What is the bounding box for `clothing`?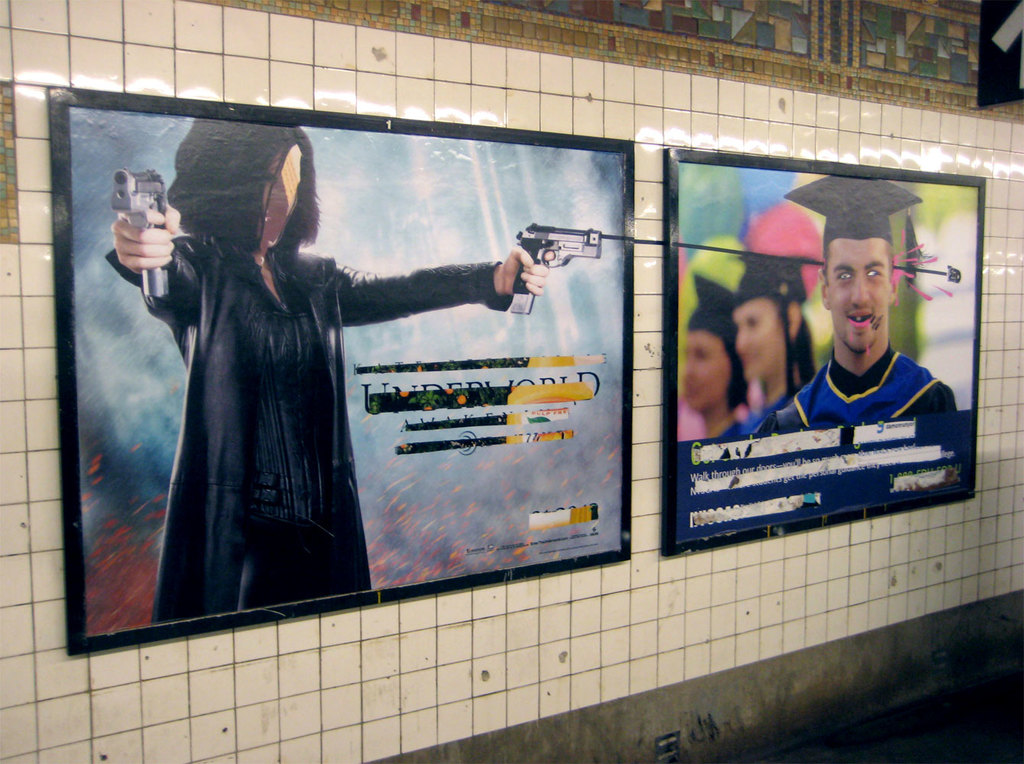
102, 228, 512, 609.
